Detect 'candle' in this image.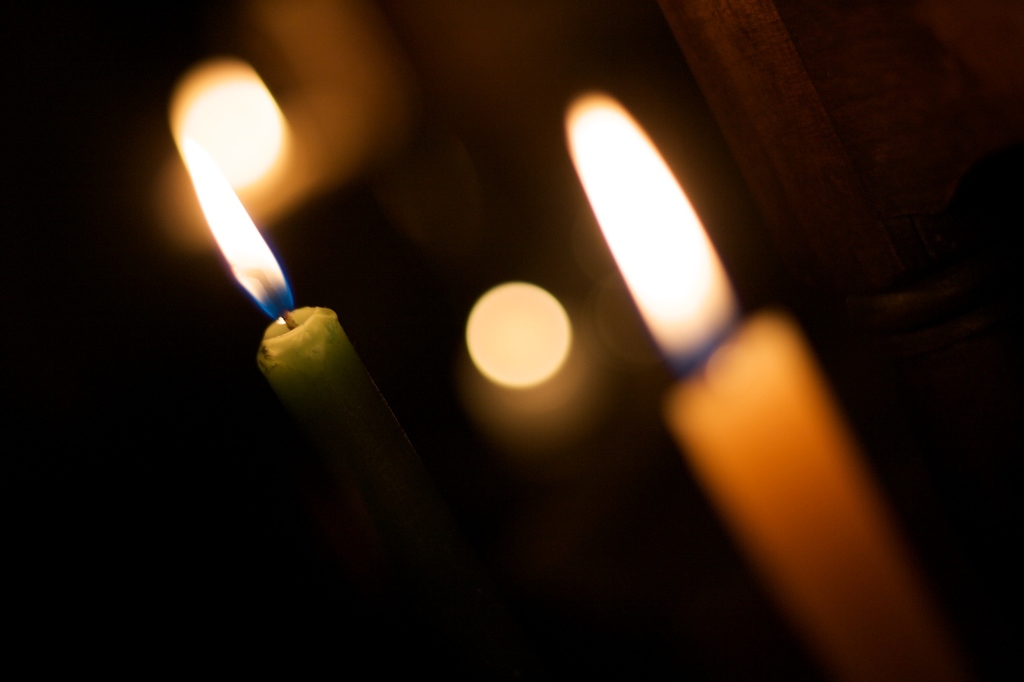
Detection: (x1=182, y1=143, x2=418, y2=519).
